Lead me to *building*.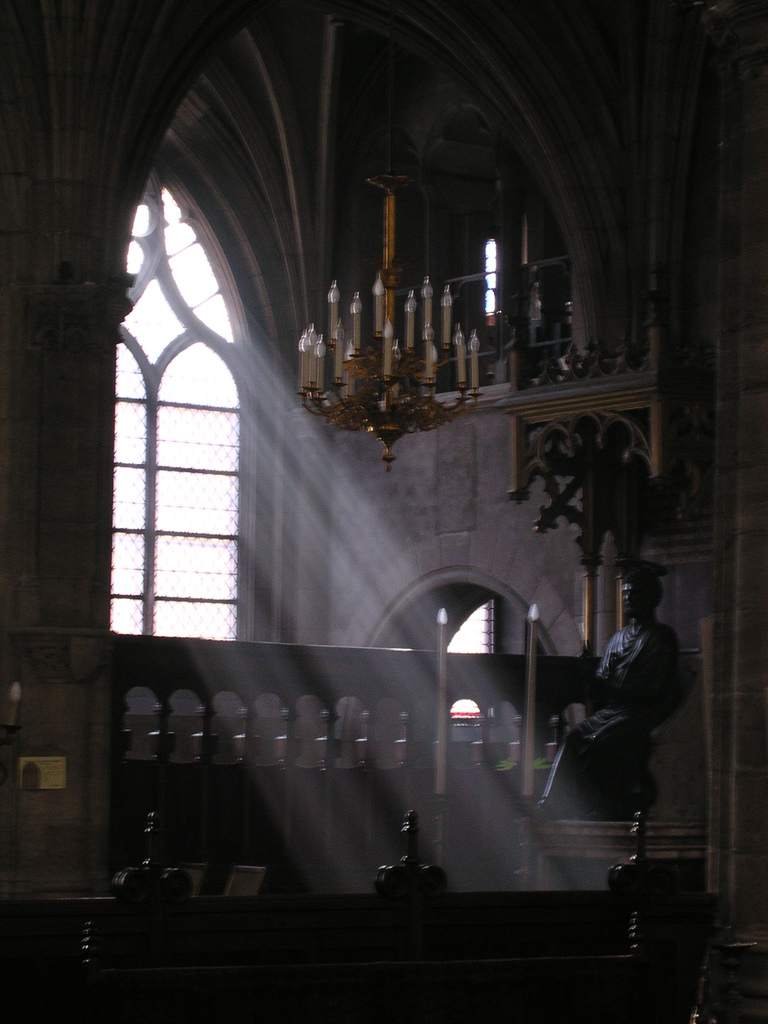
Lead to <bbox>0, 0, 767, 1023</bbox>.
